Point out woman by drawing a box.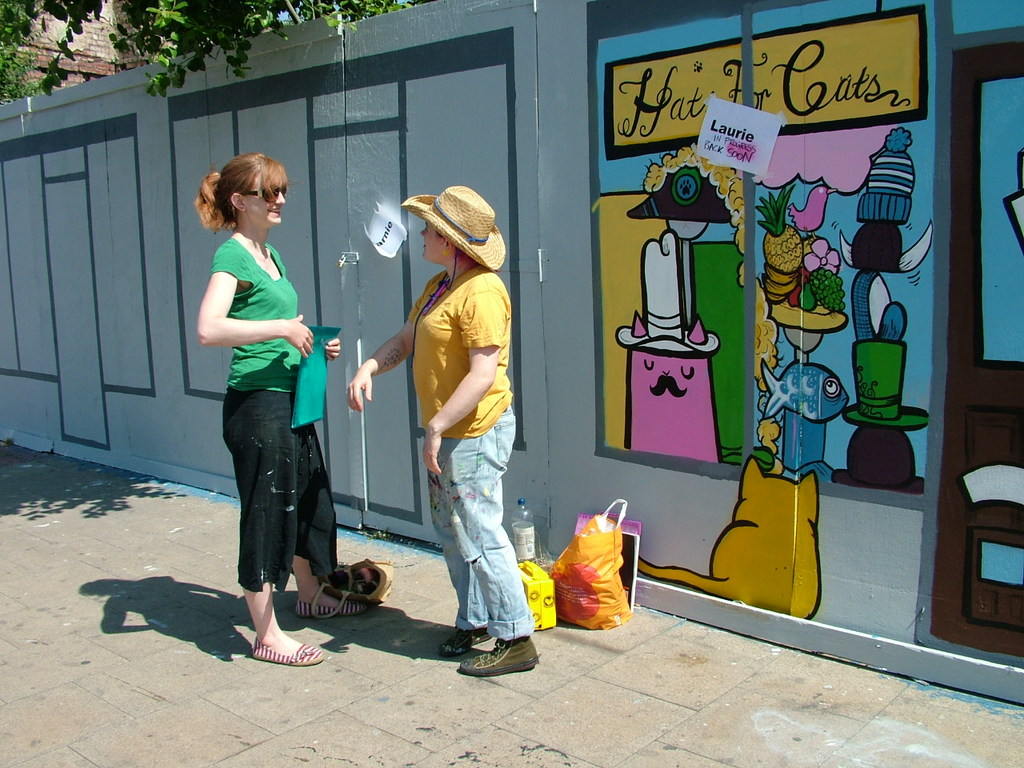
346 224 536 677.
